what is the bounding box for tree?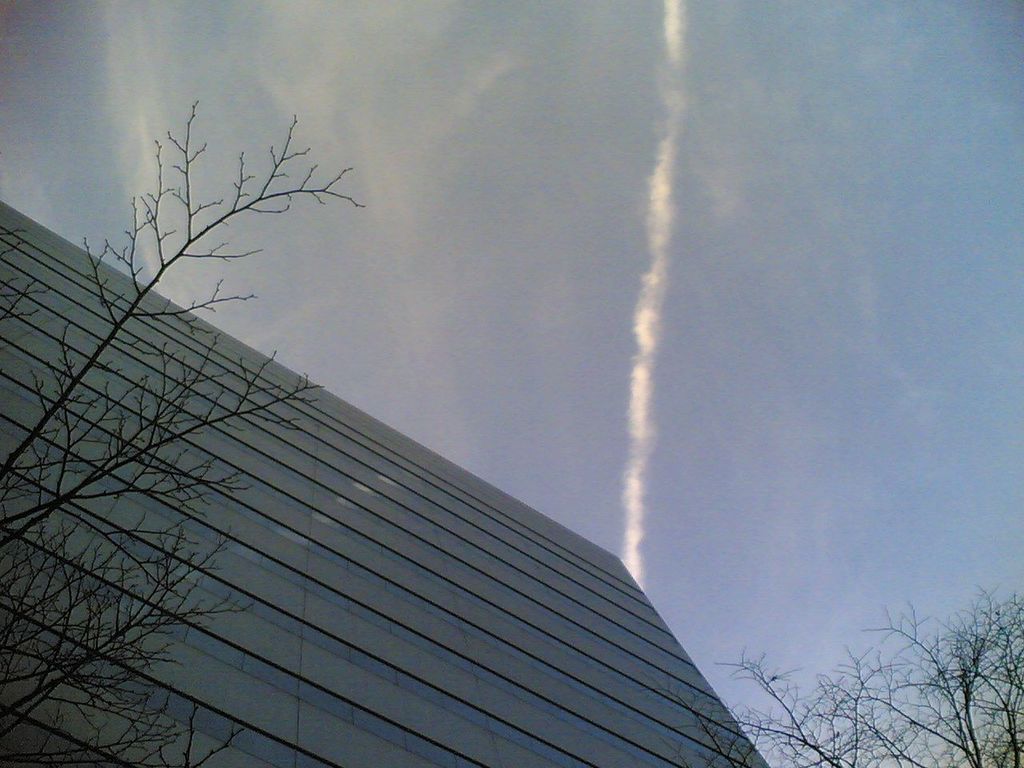
box(0, 98, 366, 767).
